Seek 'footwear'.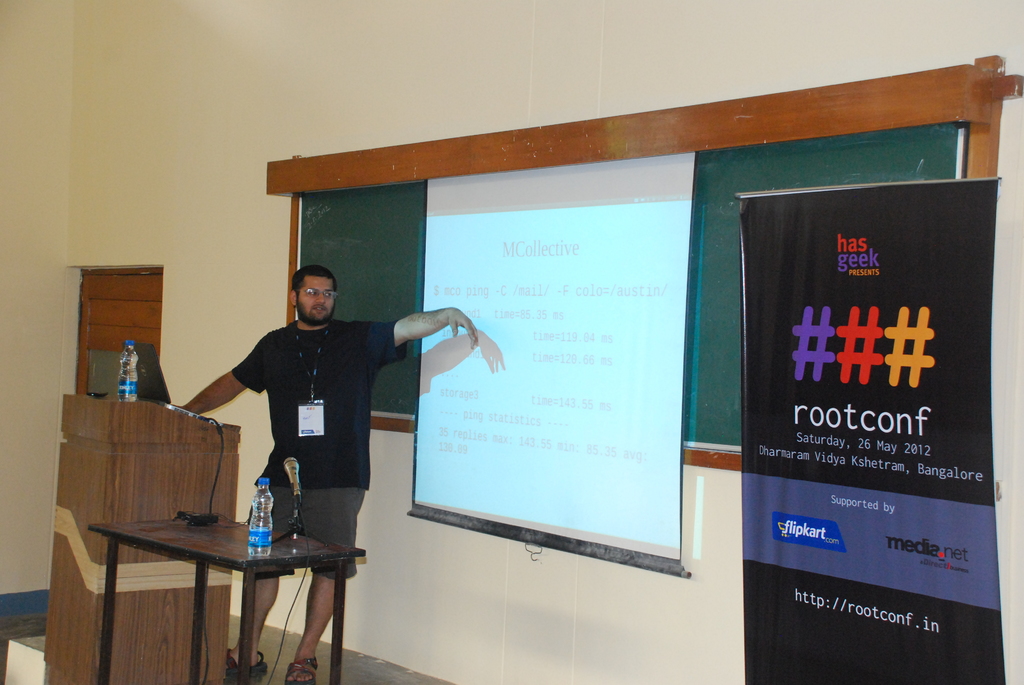
rect(284, 652, 317, 682).
